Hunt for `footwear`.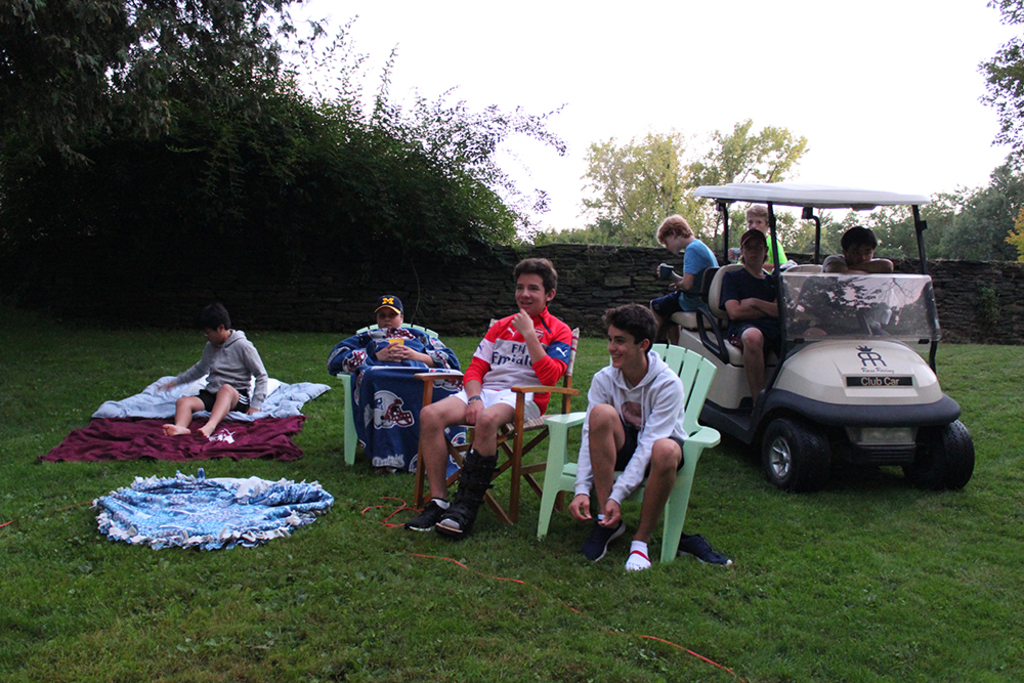
Hunted down at [left=672, top=532, right=732, bottom=567].
